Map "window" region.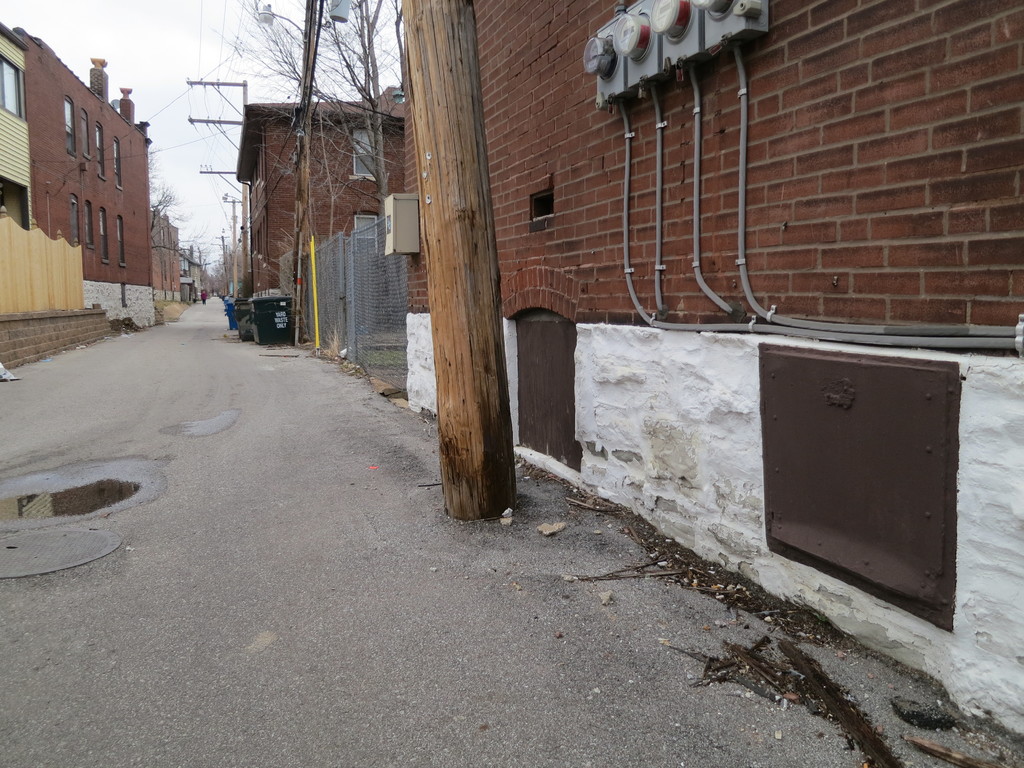
Mapped to <region>93, 124, 107, 176</region>.
